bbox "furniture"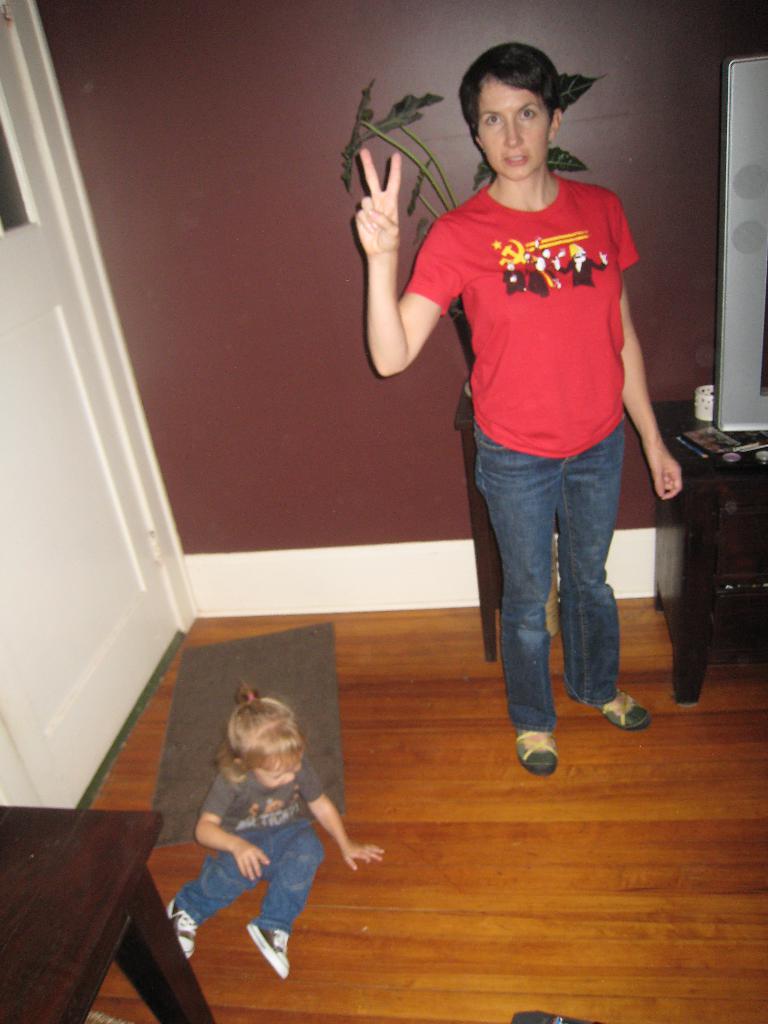
left=449, top=377, right=564, bottom=662
